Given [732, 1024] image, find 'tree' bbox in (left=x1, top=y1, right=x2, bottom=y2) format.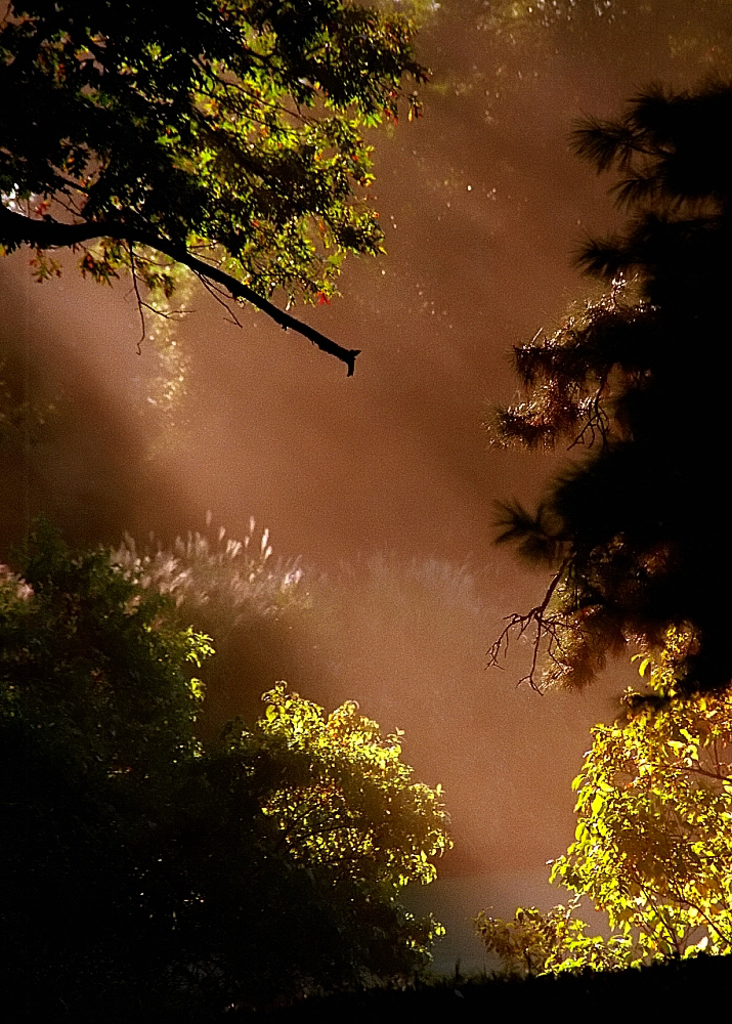
(left=514, top=624, right=731, bottom=975).
